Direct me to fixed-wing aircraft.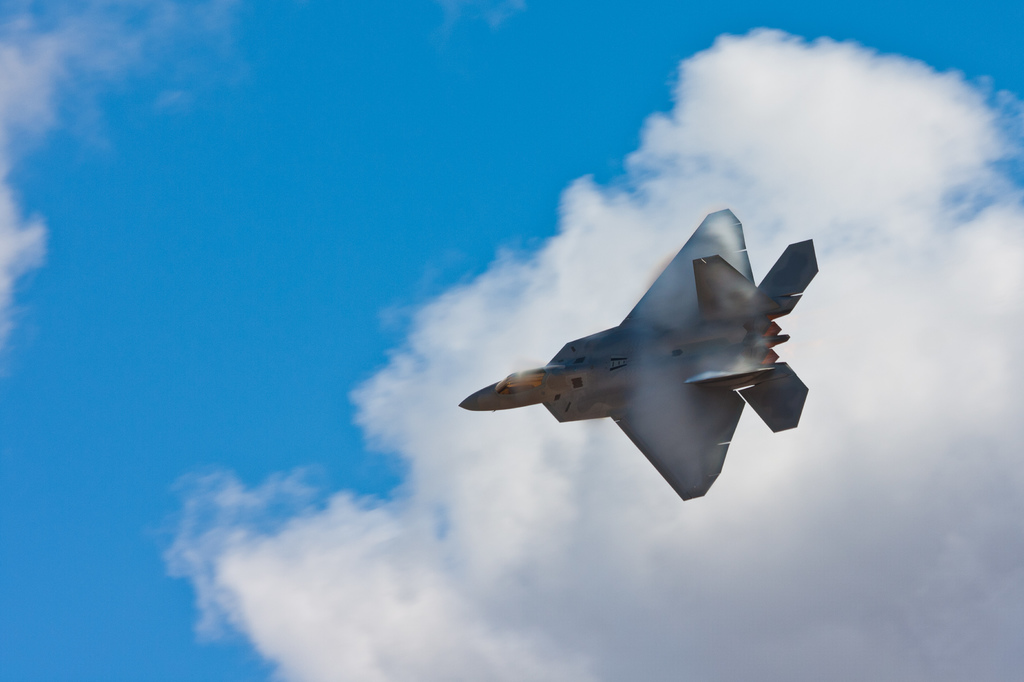
Direction: 460:209:819:502.
